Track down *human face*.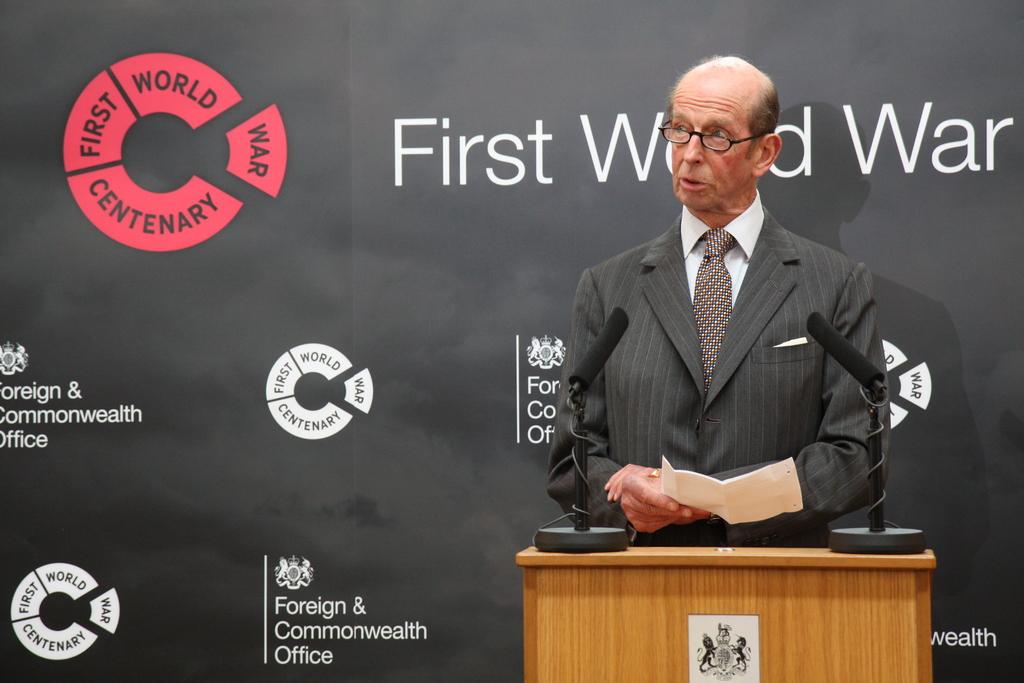
Tracked to detection(670, 97, 750, 212).
